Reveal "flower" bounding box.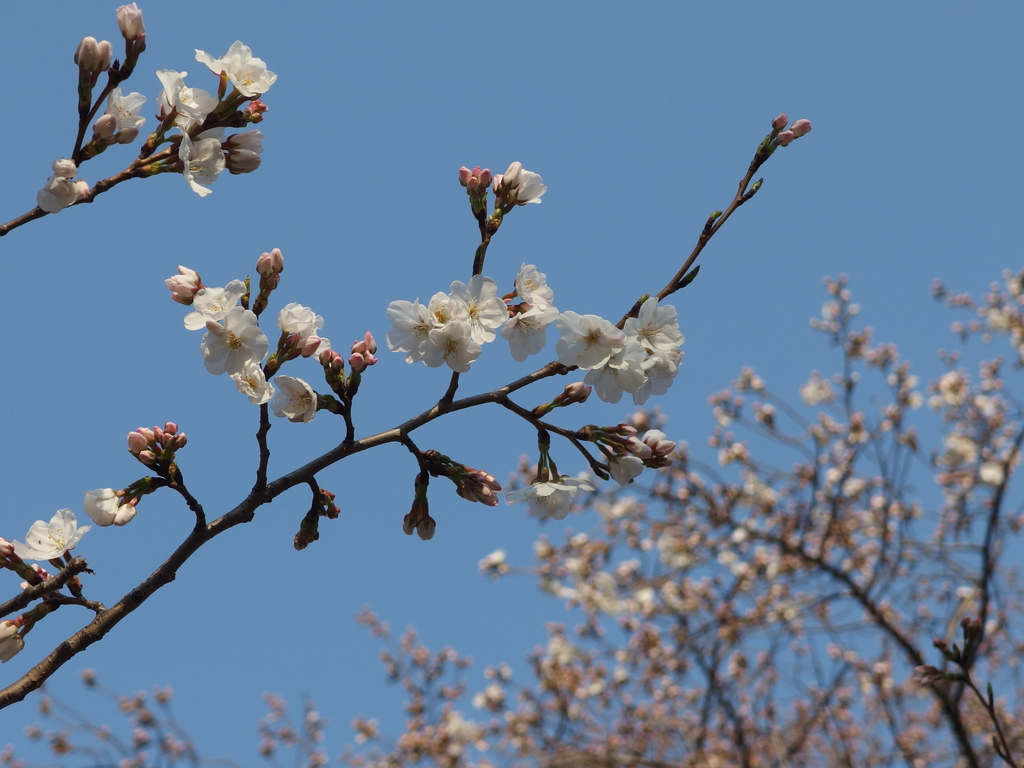
Revealed: 553, 308, 630, 372.
